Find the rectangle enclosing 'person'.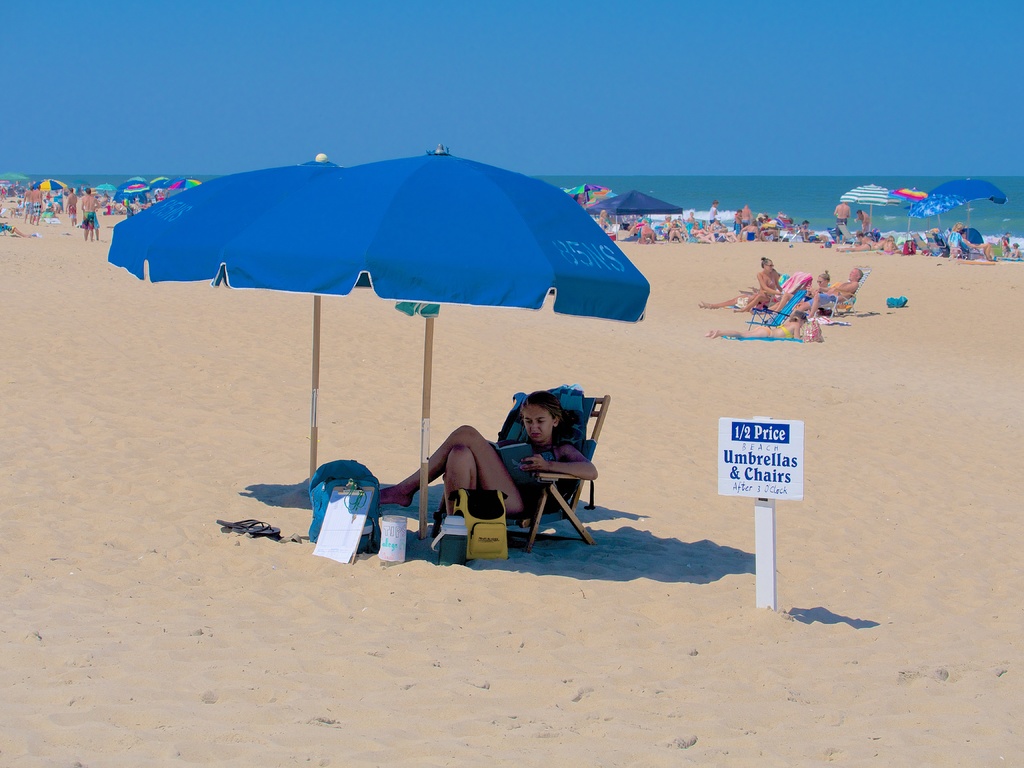
799, 264, 863, 328.
